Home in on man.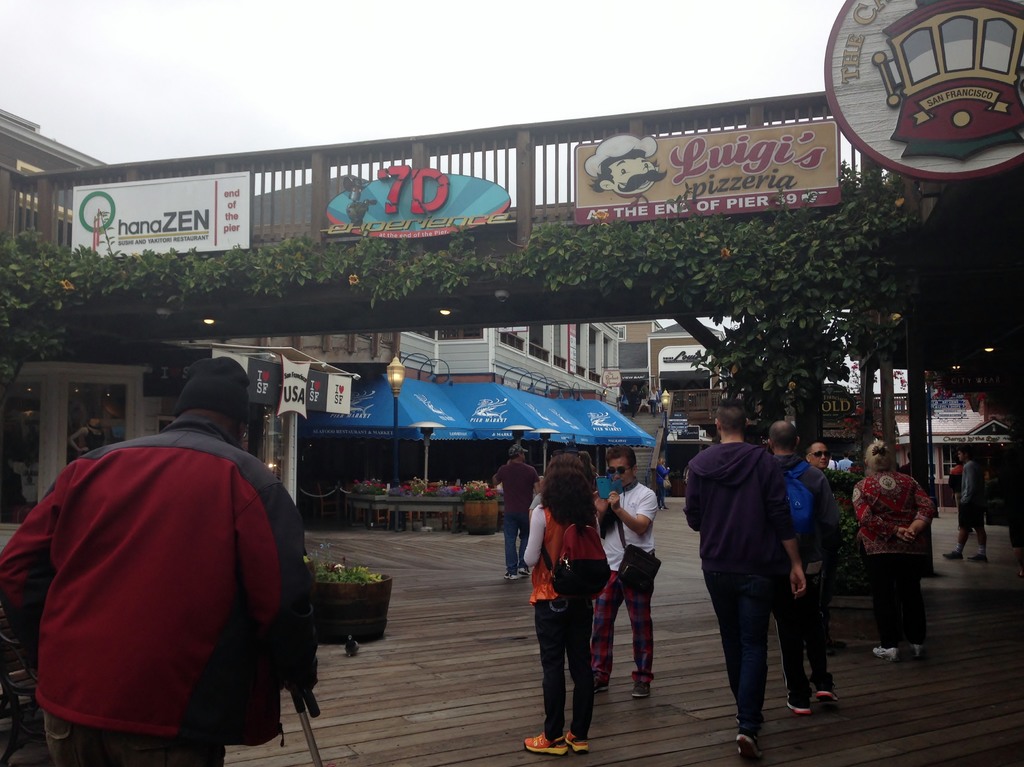
Homed in at <box>764,415,842,718</box>.
